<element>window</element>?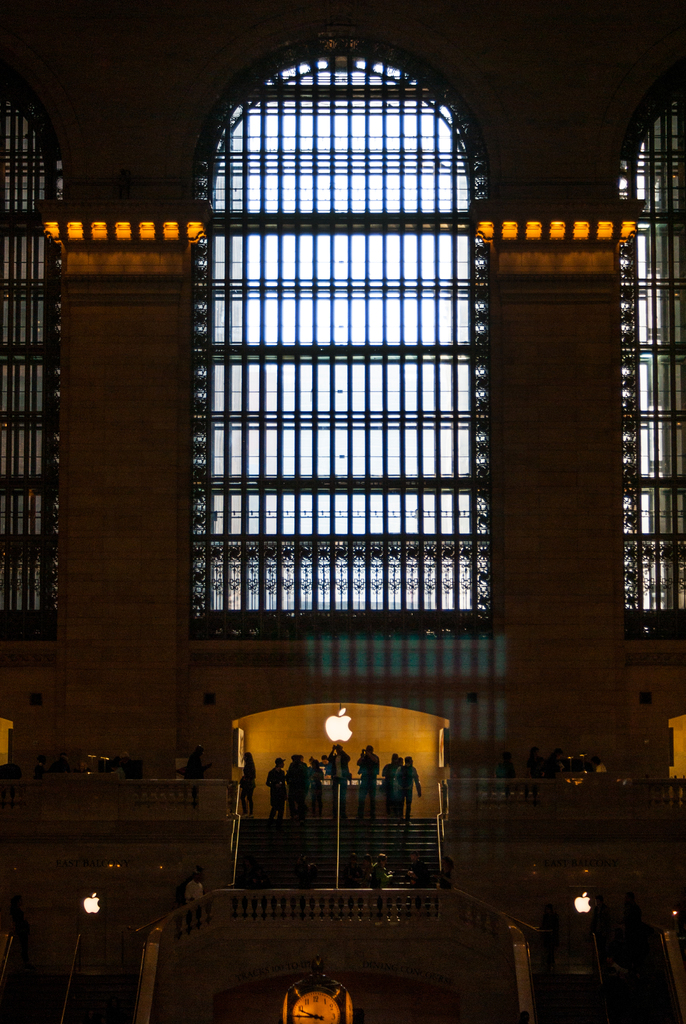
188, 52, 496, 630
